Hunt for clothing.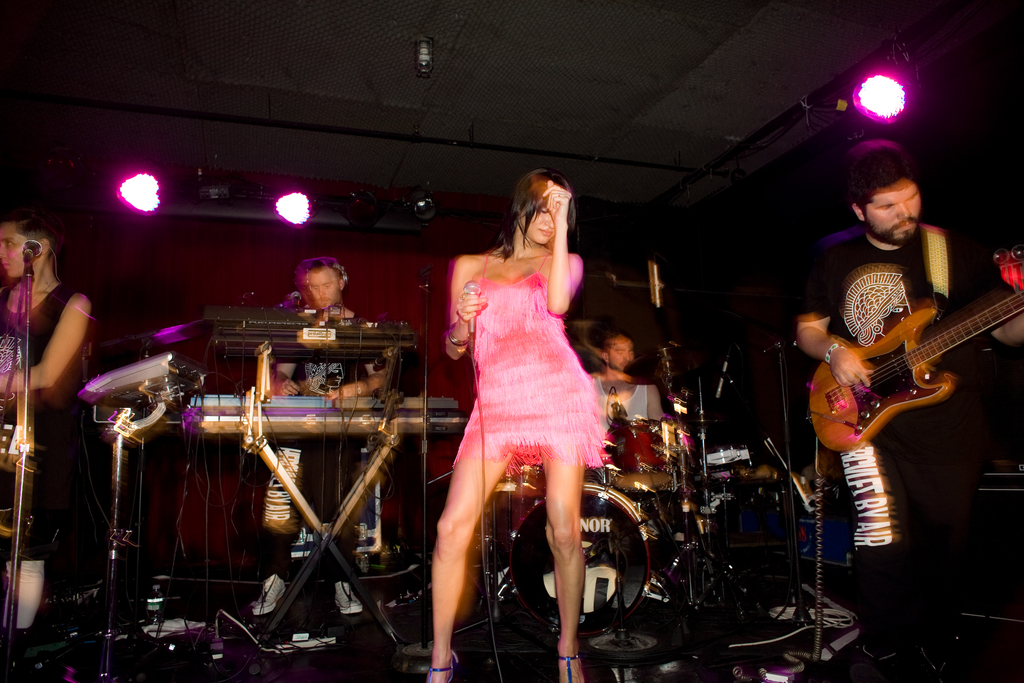
Hunted down at x1=600, y1=377, x2=656, y2=421.
